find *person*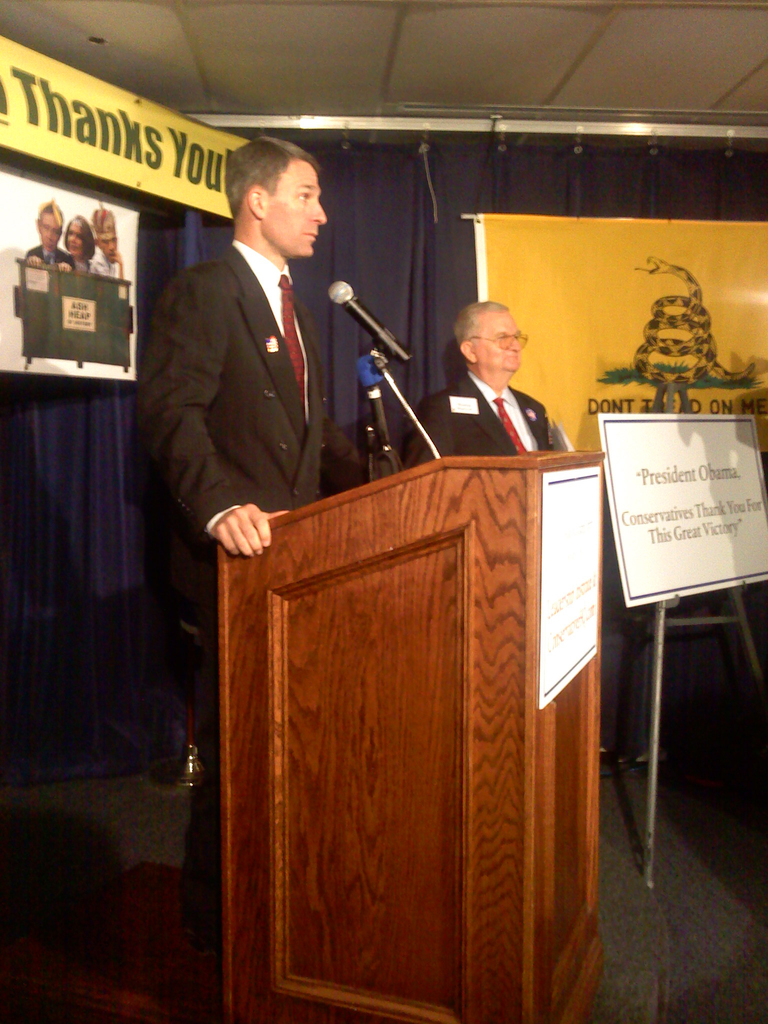
85:196:125:280
